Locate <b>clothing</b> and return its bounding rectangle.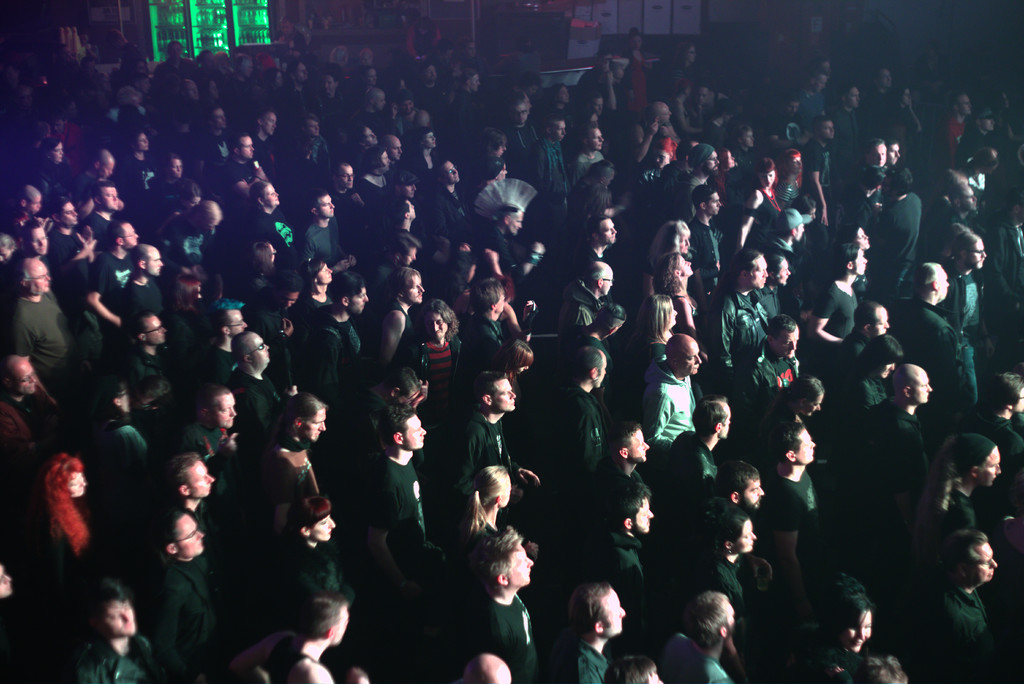
403/333/464/412.
